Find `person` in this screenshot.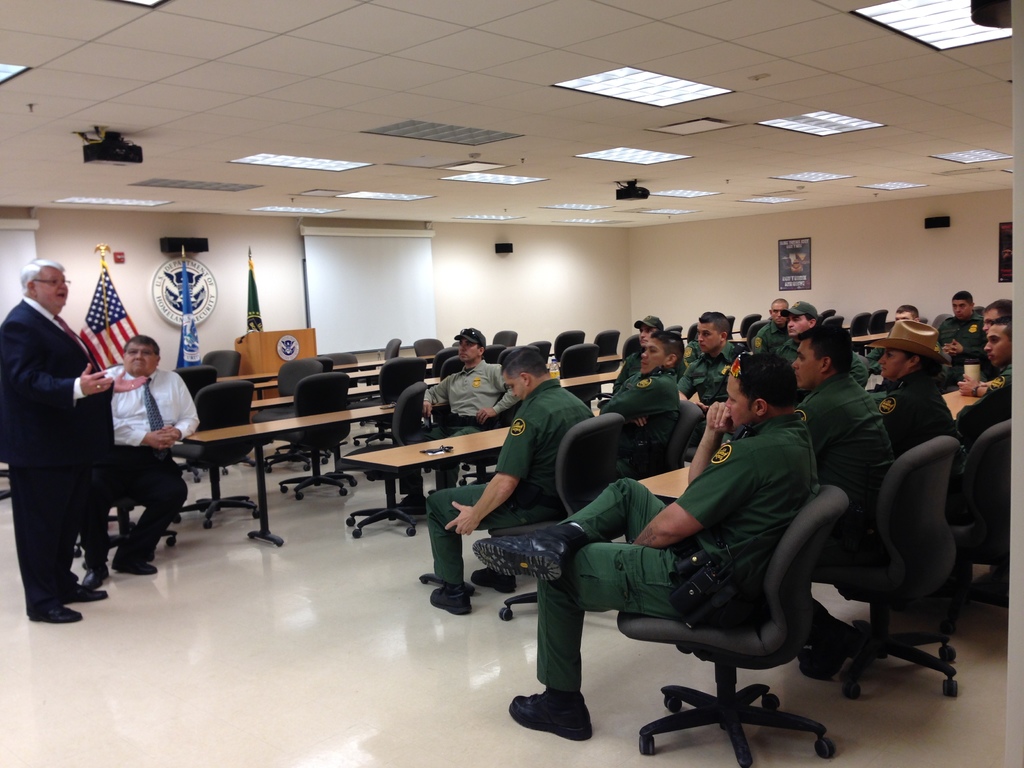
The bounding box for `person` is l=770, t=299, r=819, b=365.
